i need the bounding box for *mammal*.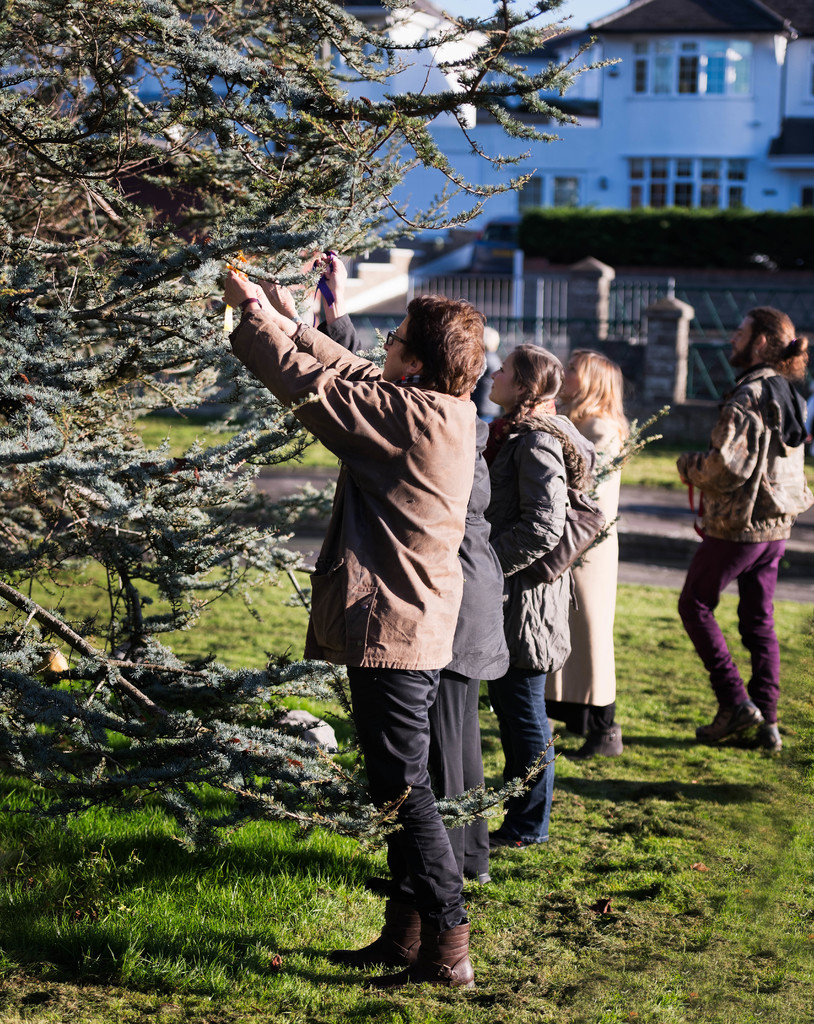
Here it is: locate(314, 247, 508, 889).
